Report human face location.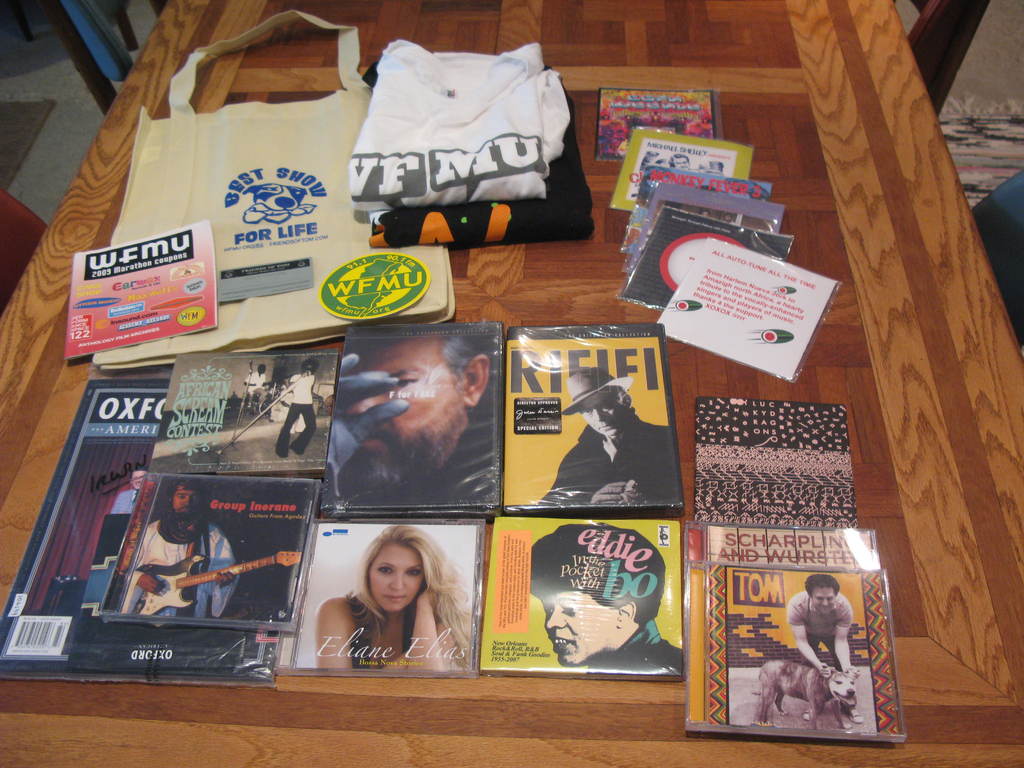
Report: box(353, 338, 458, 453).
